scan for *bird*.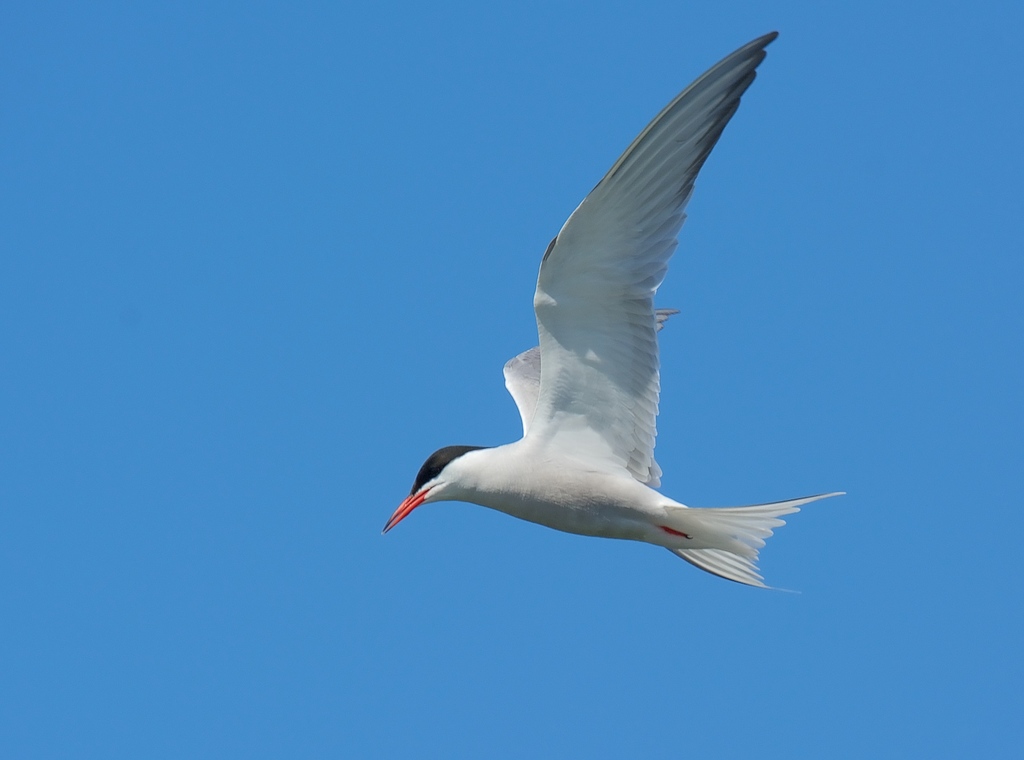
Scan result: [left=385, top=40, right=836, bottom=584].
